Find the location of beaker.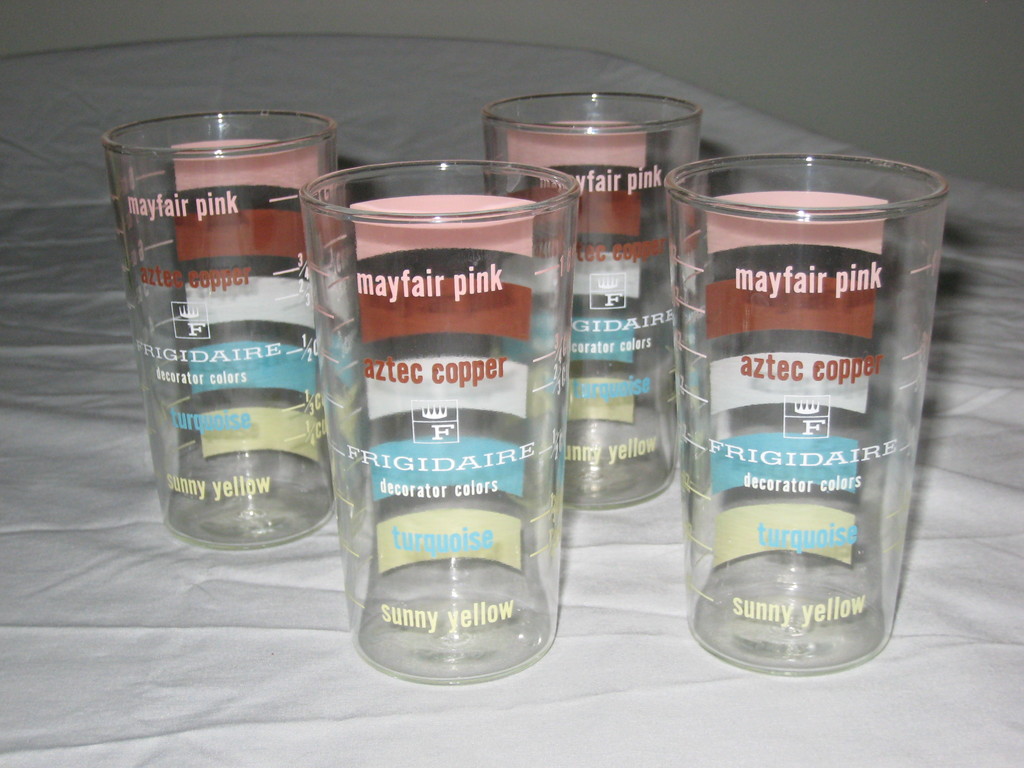
Location: box=[664, 151, 951, 678].
